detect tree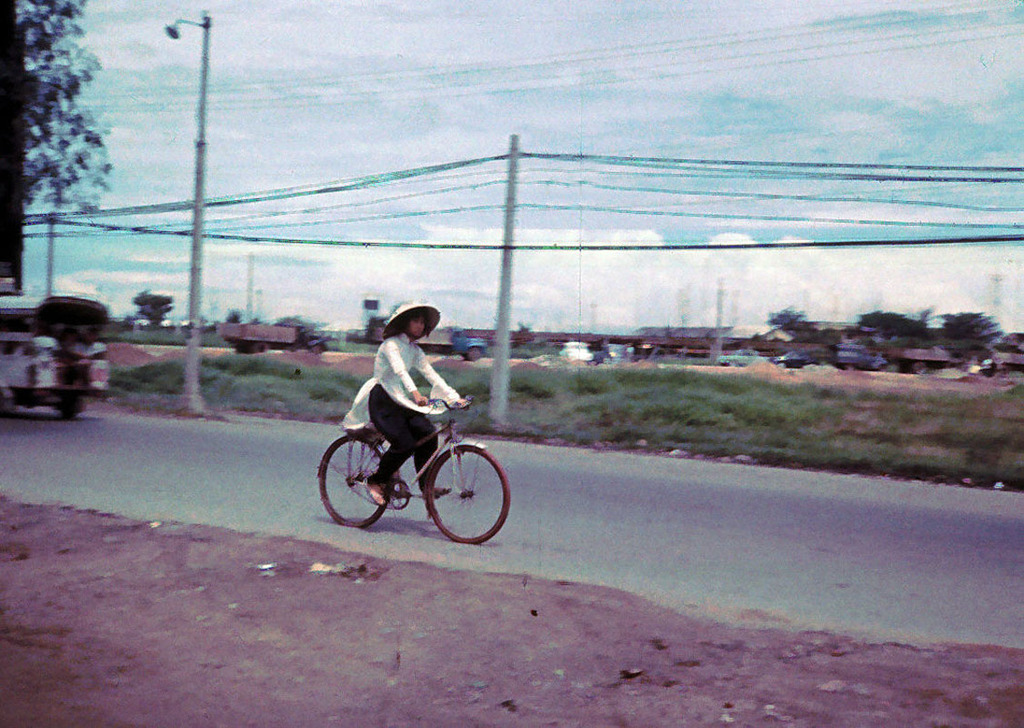
132 291 184 329
